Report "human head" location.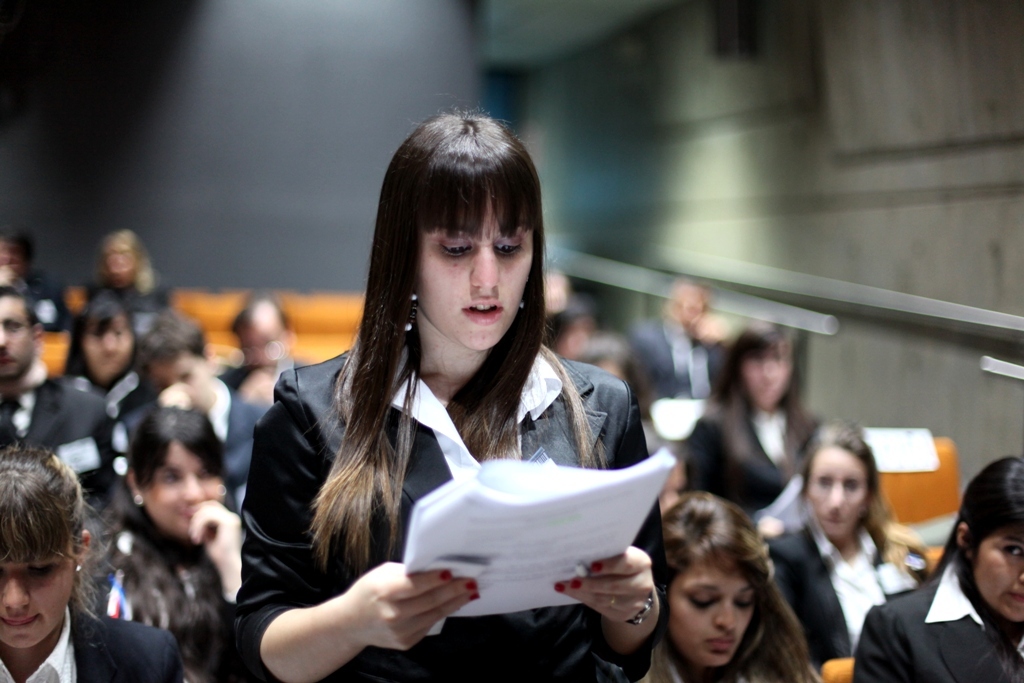
Report: <bbox>227, 290, 289, 373</bbox>.
